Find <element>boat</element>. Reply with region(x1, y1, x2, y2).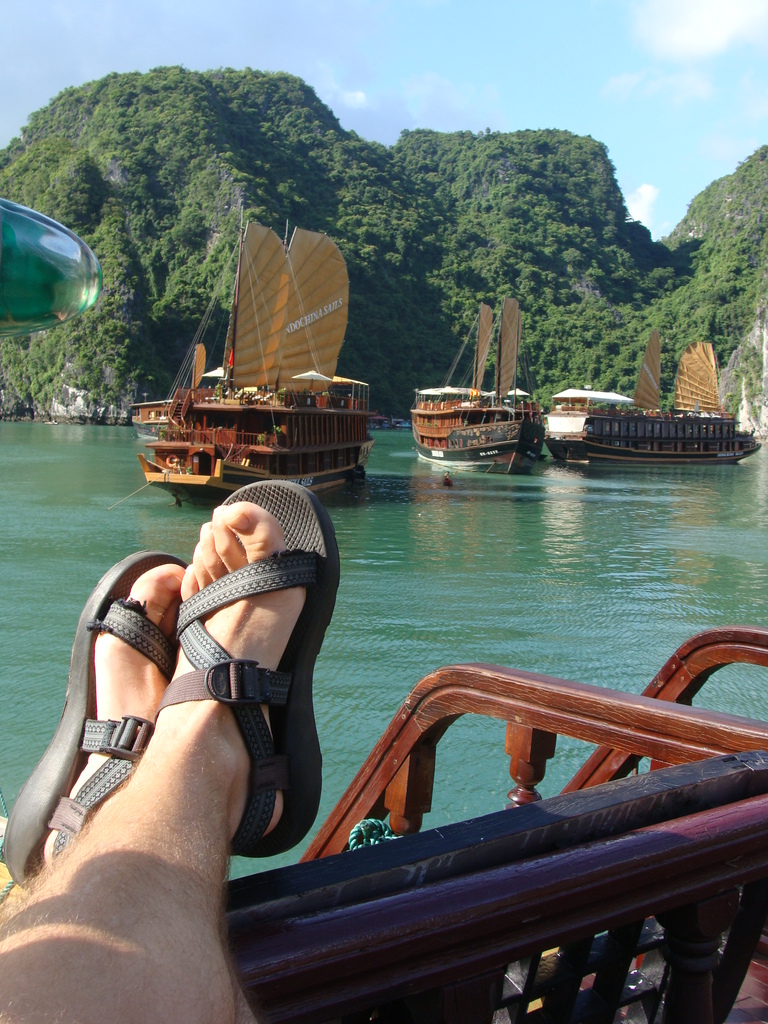
region(401, 294, 548, 469).
